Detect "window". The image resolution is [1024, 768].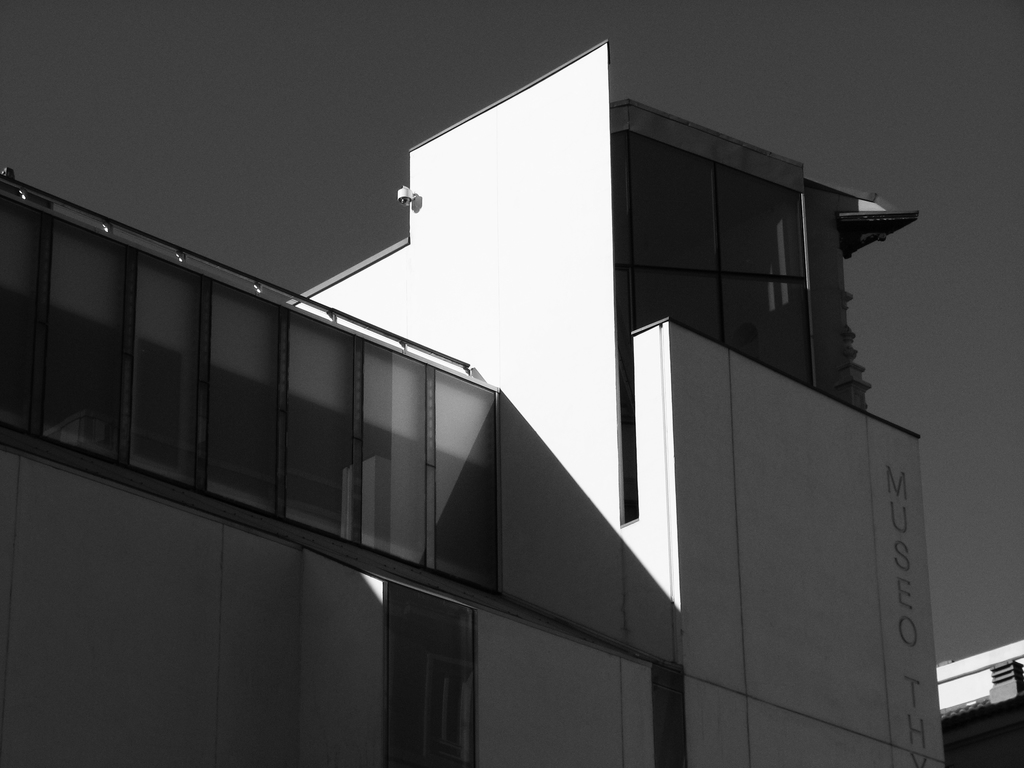
[596, 77, 852, 453].
